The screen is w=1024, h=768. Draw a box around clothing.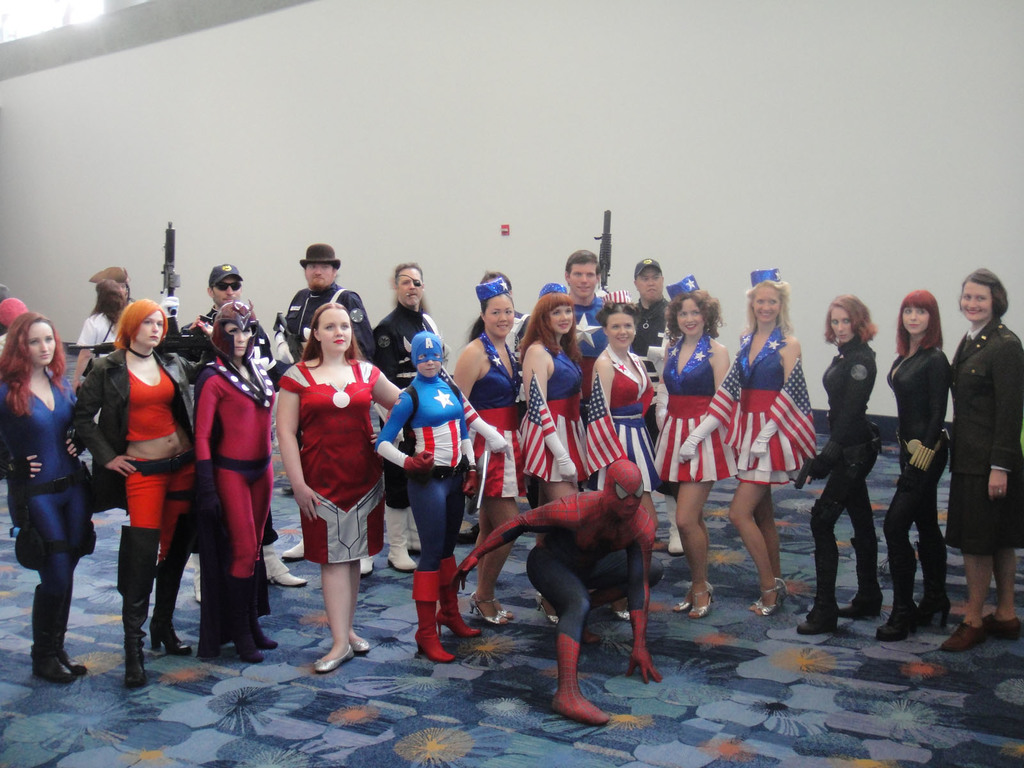
[left=182, top=323, right=259, bottom=644].
